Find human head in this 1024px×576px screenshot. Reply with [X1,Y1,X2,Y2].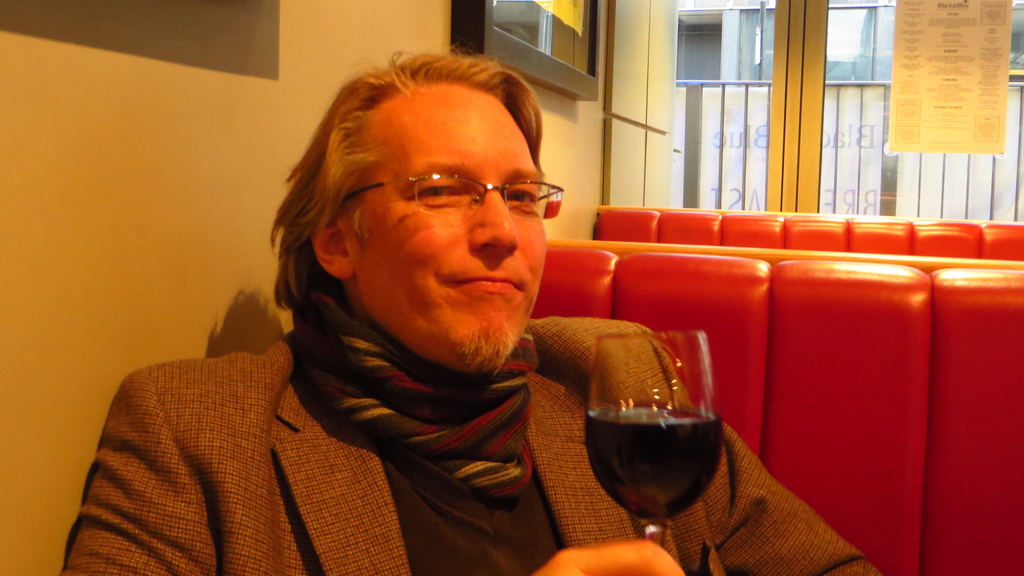
[287,44,546,375].
